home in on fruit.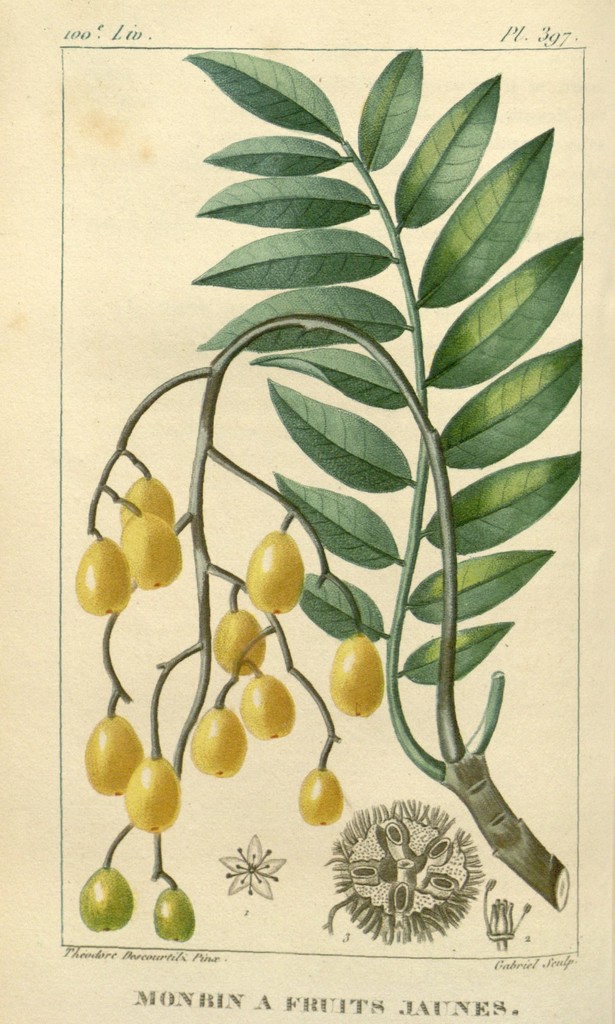
Homed in at [71, 532, 131, 620].
